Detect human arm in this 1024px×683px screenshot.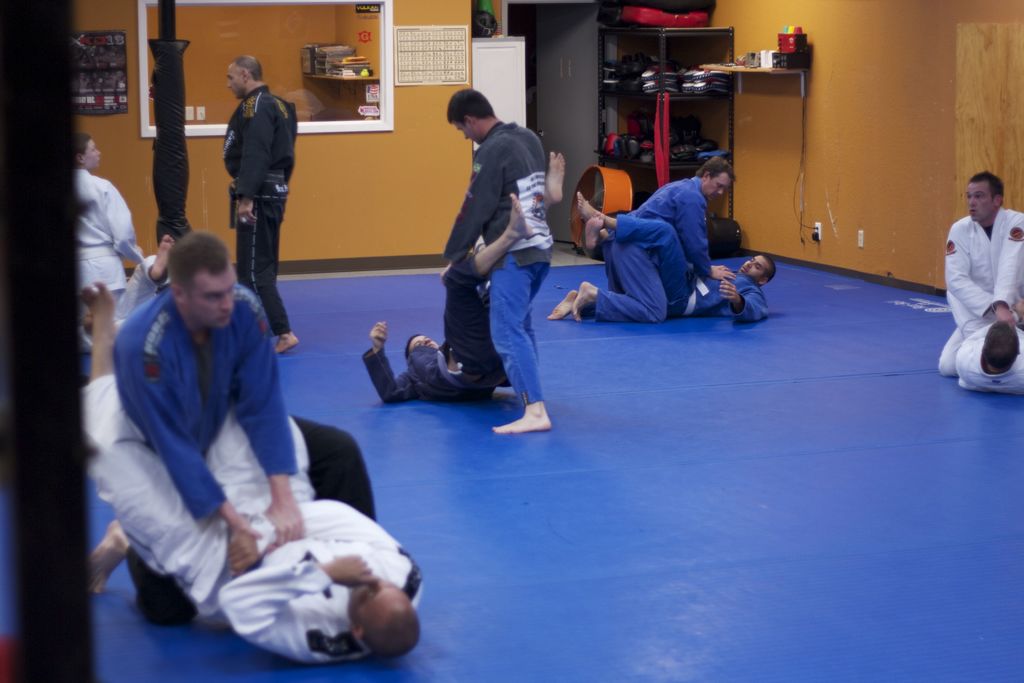
Detection: box=[999, 210, 1023, 320].
